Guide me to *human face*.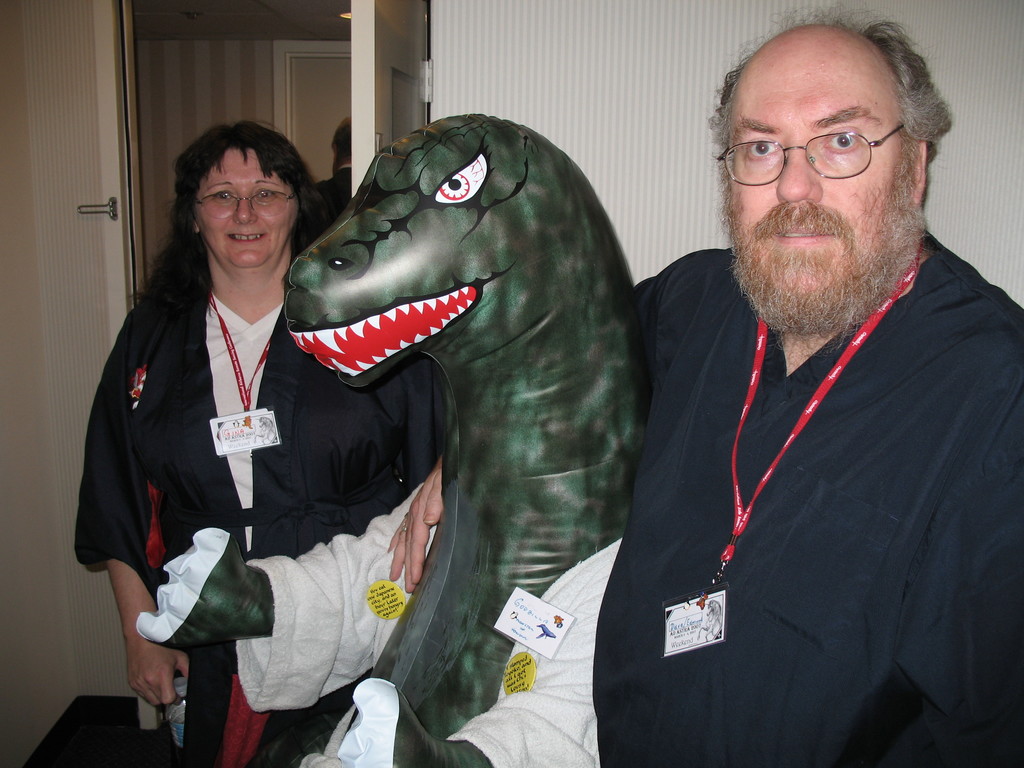
Guidance: 199 143 293 264.
